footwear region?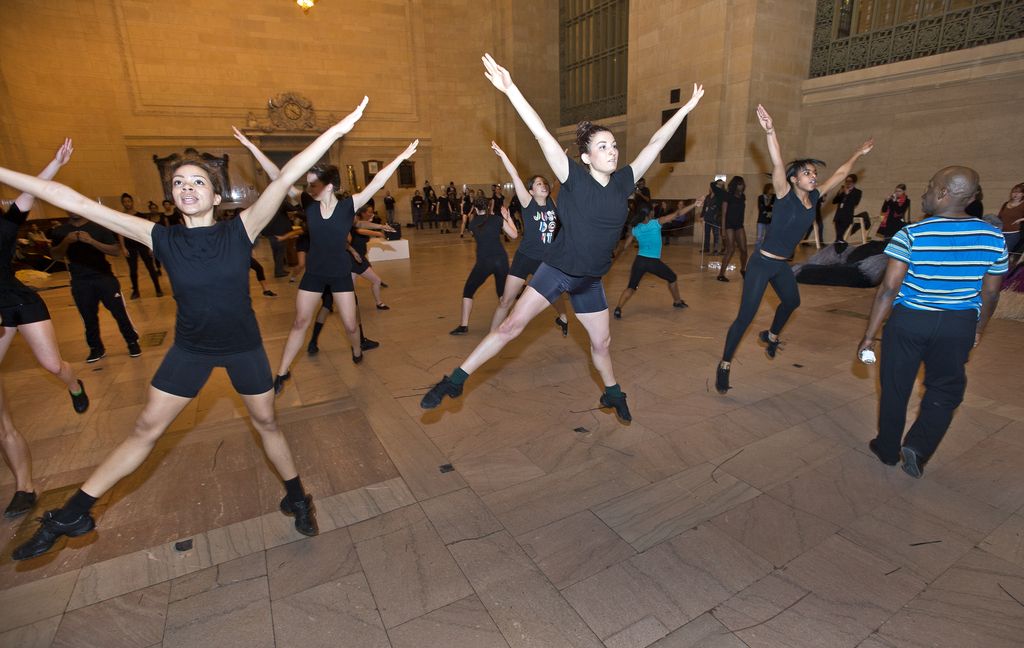
86:348:108:361
